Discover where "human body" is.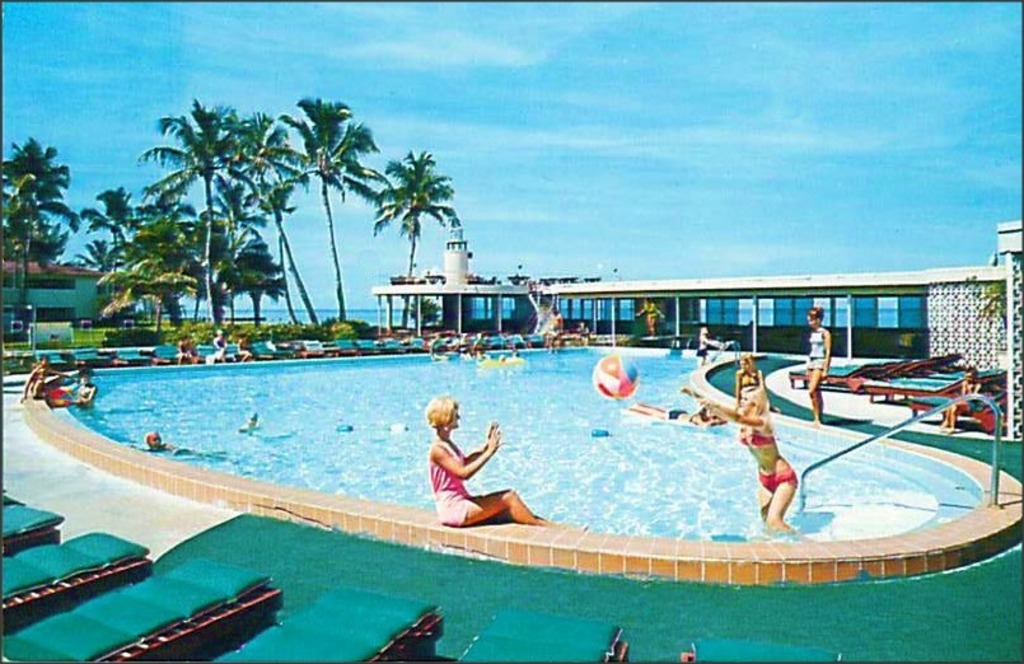
Discovered at {"left": 75, "top": 379, "right": 98, "bottom": 410}.
